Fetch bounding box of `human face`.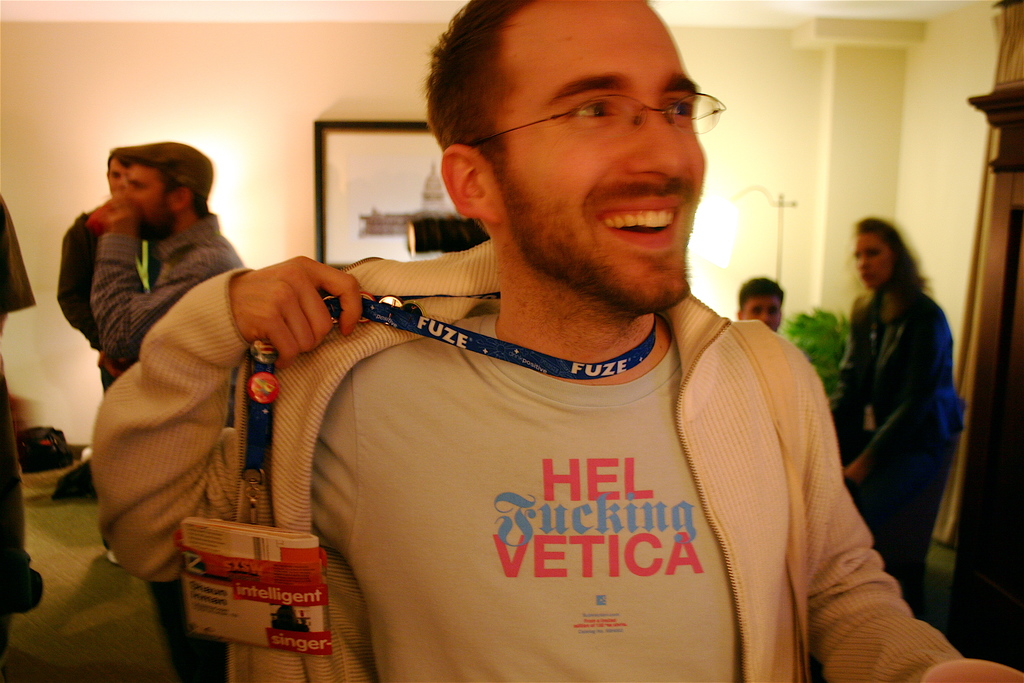
Bbox: l=849, t=234, r=889, b=292.
